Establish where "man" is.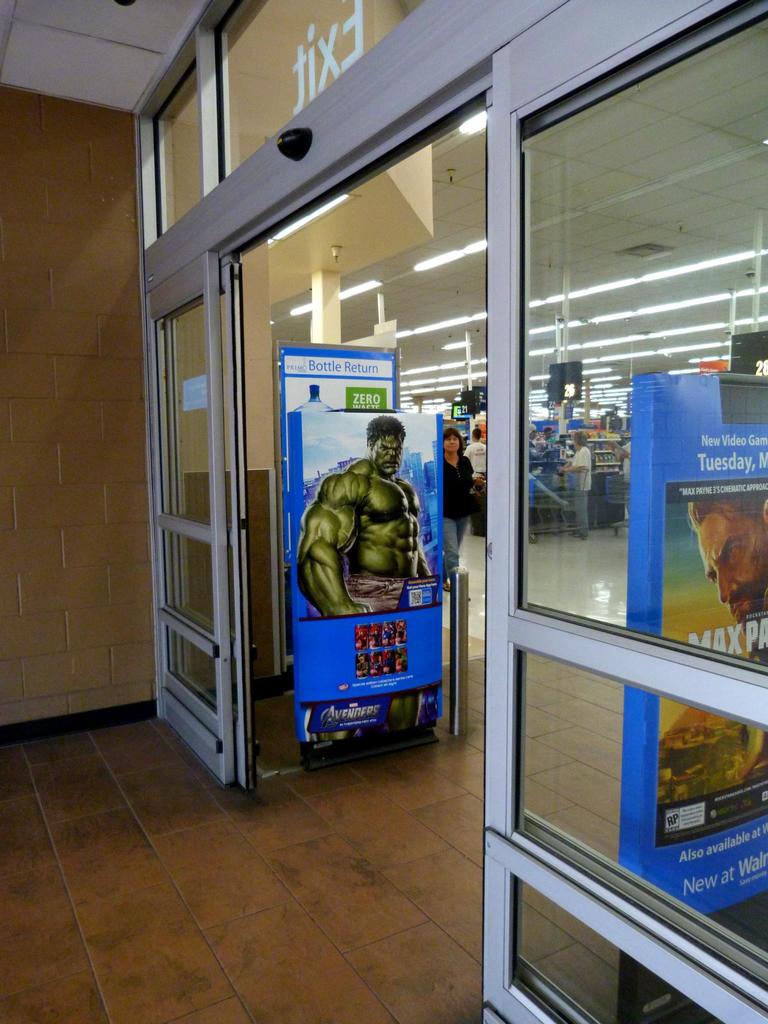
Established at 689, 495, 767, 655.
